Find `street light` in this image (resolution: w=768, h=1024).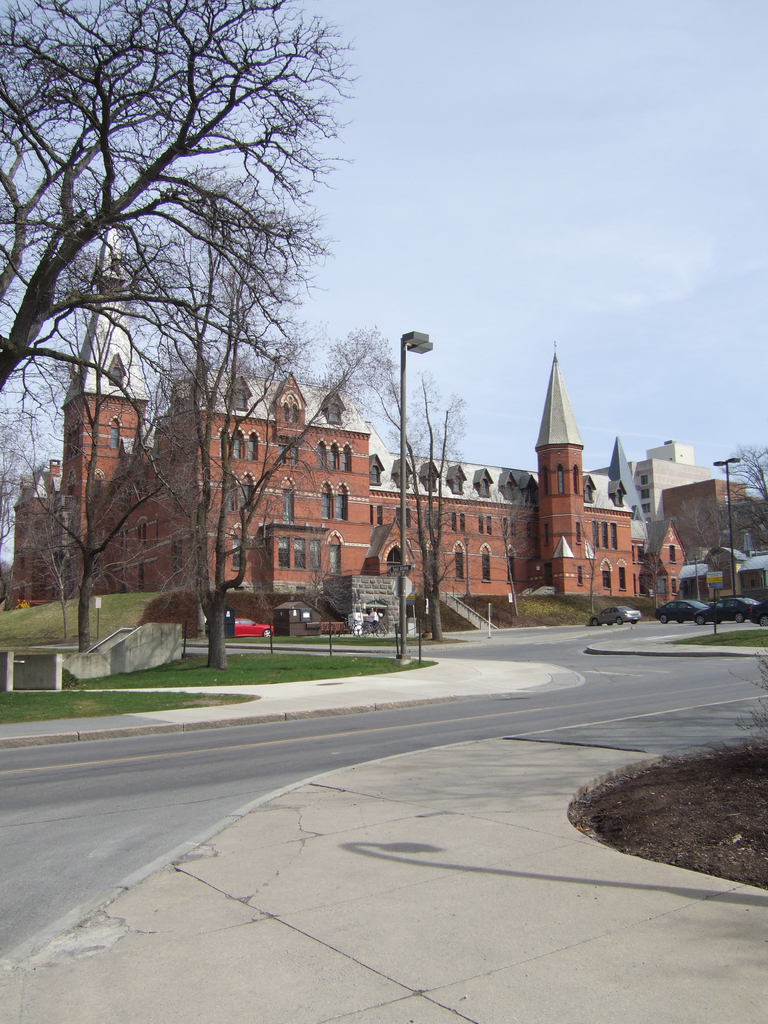
712/448/740/598.
